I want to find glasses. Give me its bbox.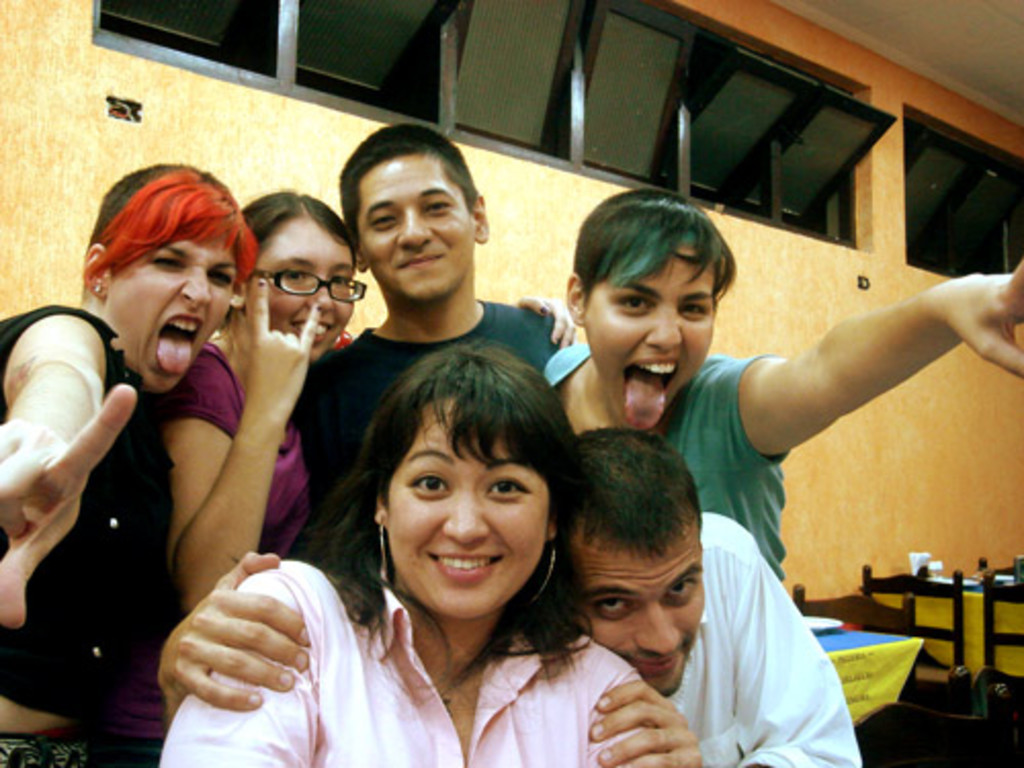
l=242, t=264, r=375, b=305.
